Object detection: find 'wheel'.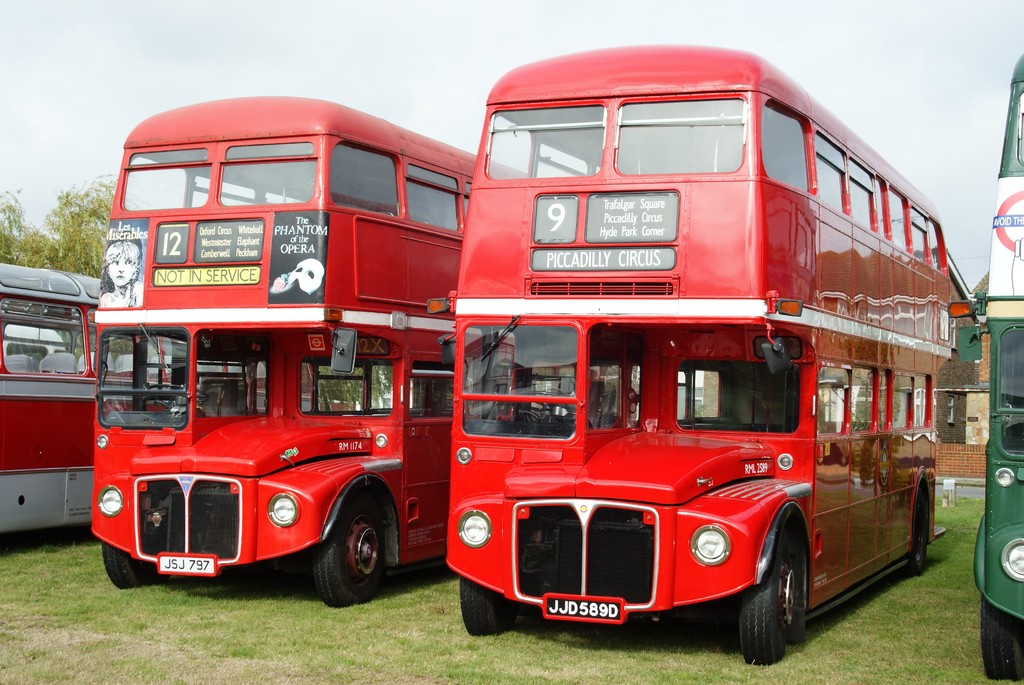
box(900, 491, 930, 577).
